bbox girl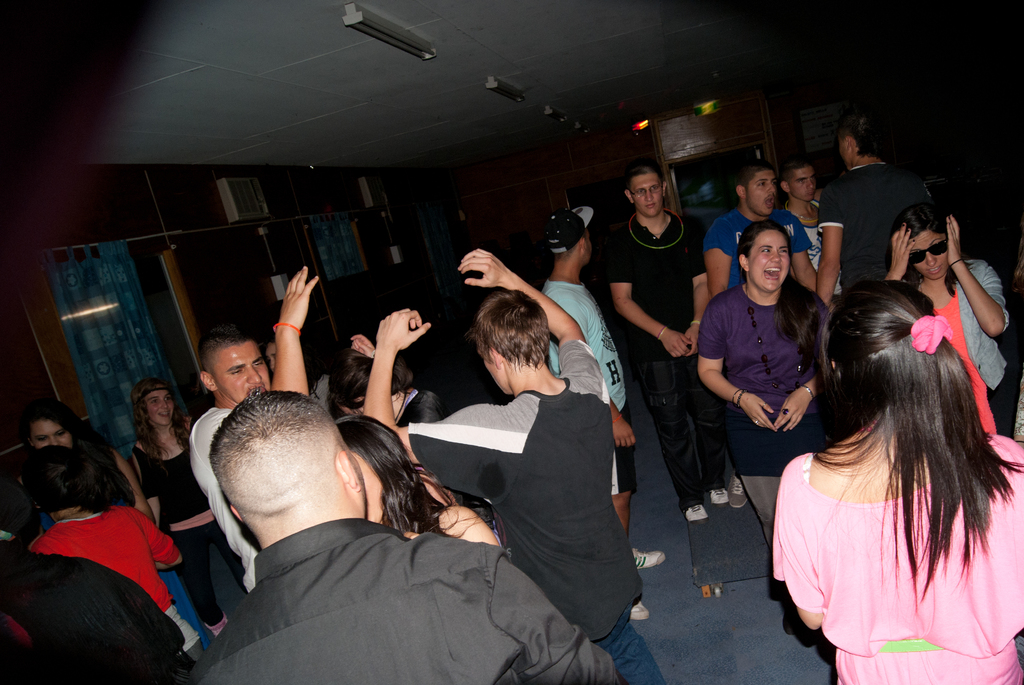
detection(885, 200, 1014, 445)
